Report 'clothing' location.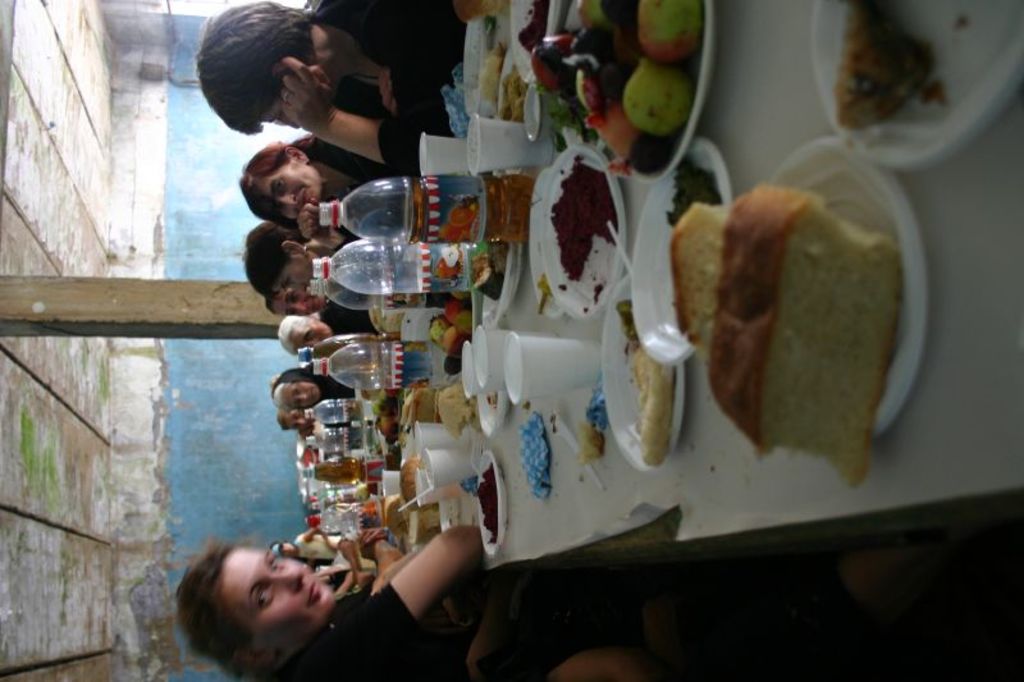
Report: (316, 141, 406, 235).
